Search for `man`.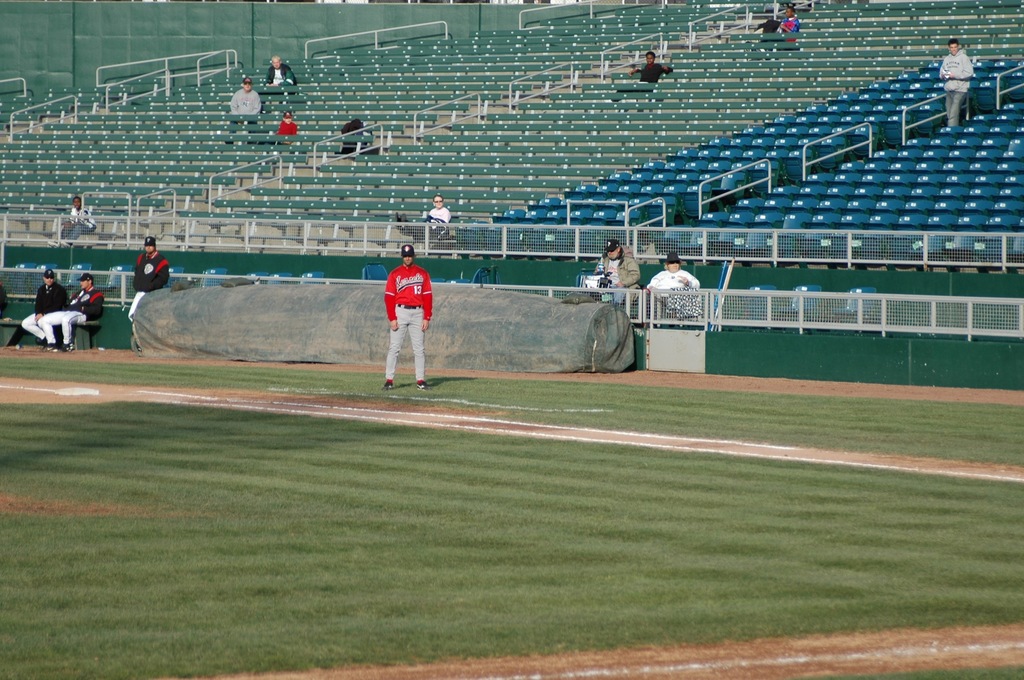
Found at crop(595, 239, 636, 290).
